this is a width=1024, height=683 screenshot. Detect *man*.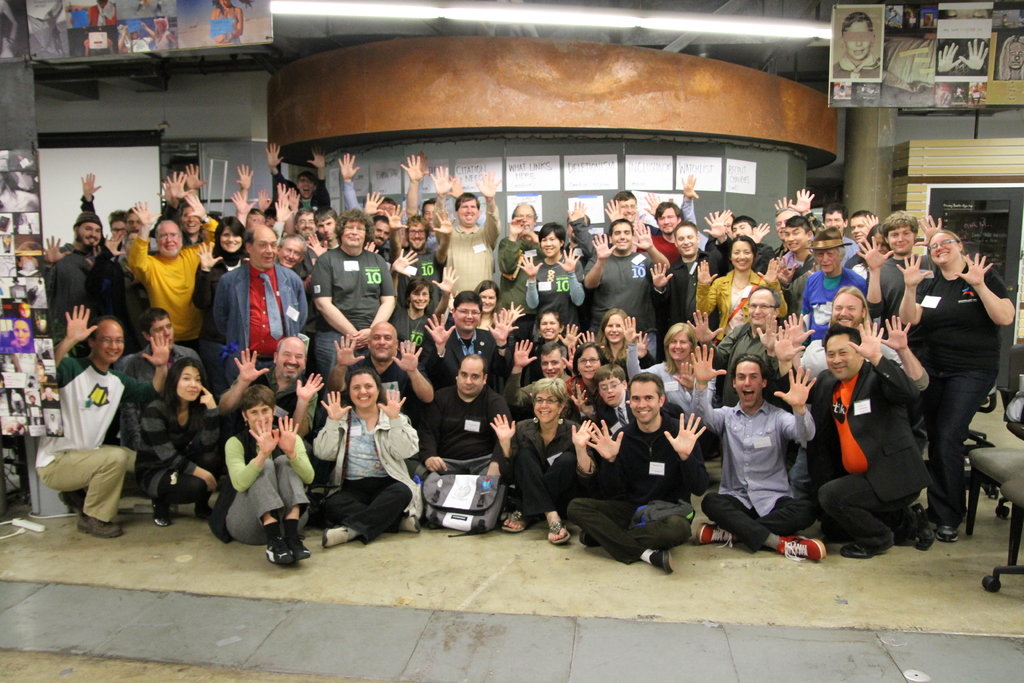
{"x1": 399, "y1": 156, "x2": 454, "y2": 245}.
